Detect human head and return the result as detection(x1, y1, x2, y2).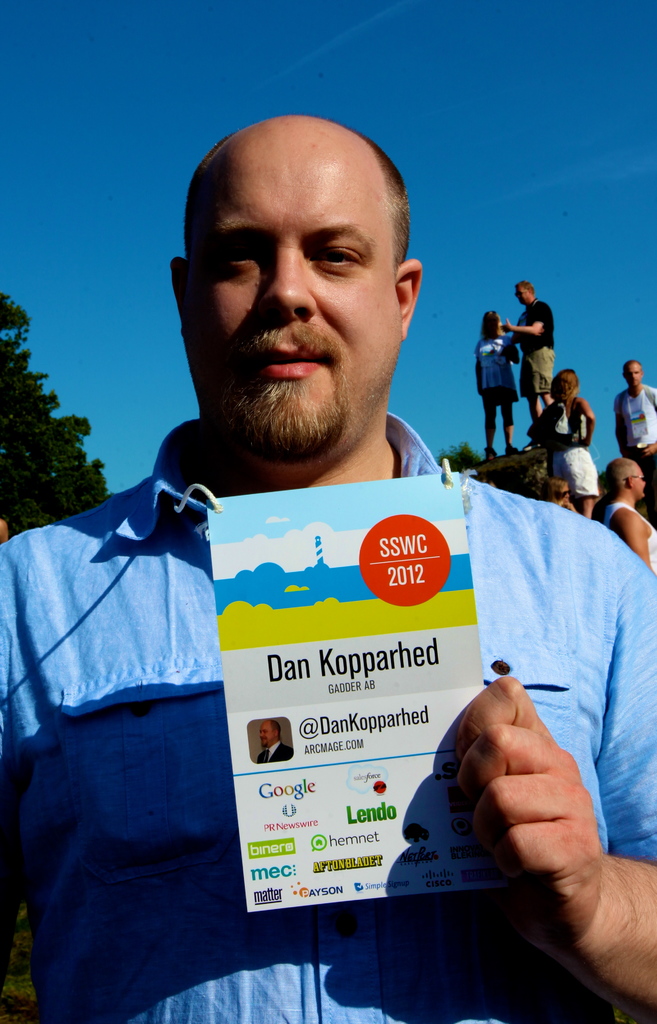
detection(512, 279, 538, 307).
